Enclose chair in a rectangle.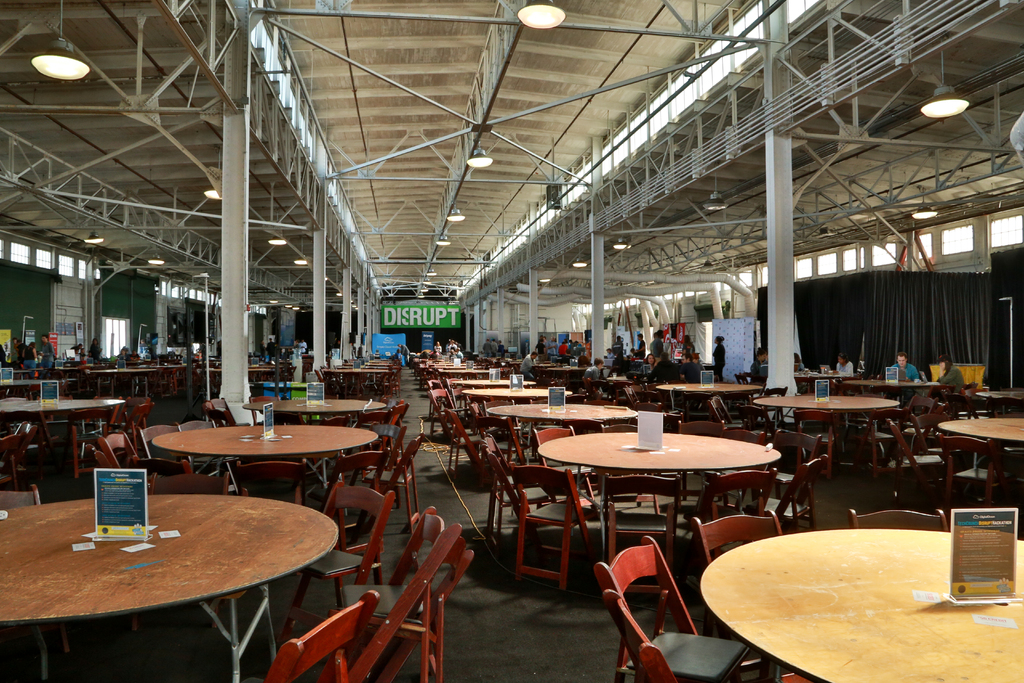
{"x1": 85, "y1": 395, "x2": 122, "y2": 427}.
